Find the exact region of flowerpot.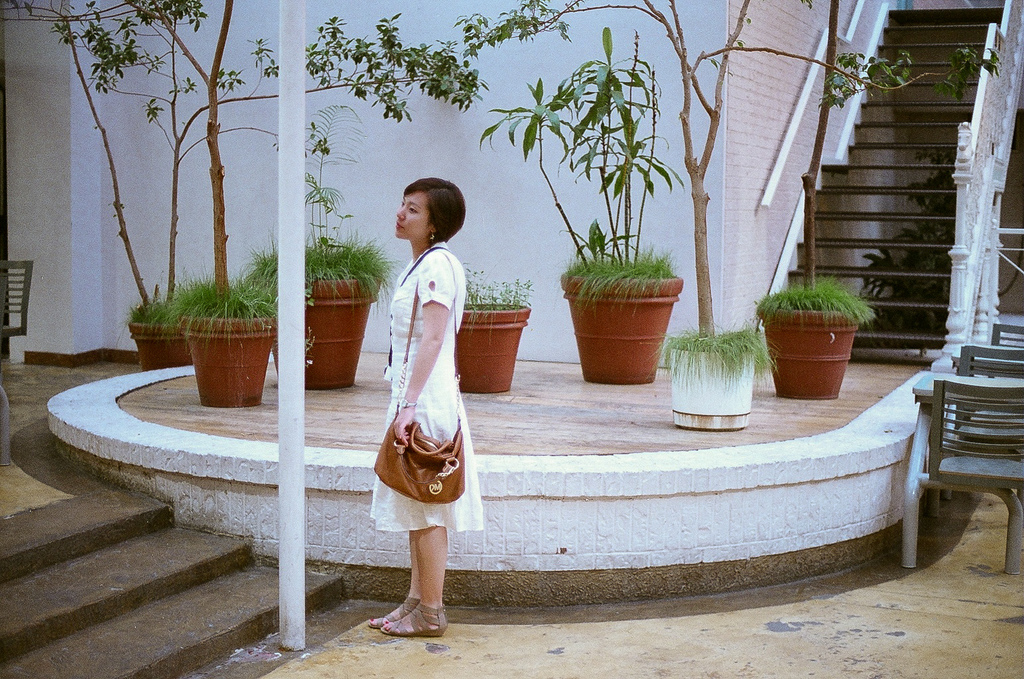
Exact region: <bbox>669, 347, 753, 432</bbox>.
